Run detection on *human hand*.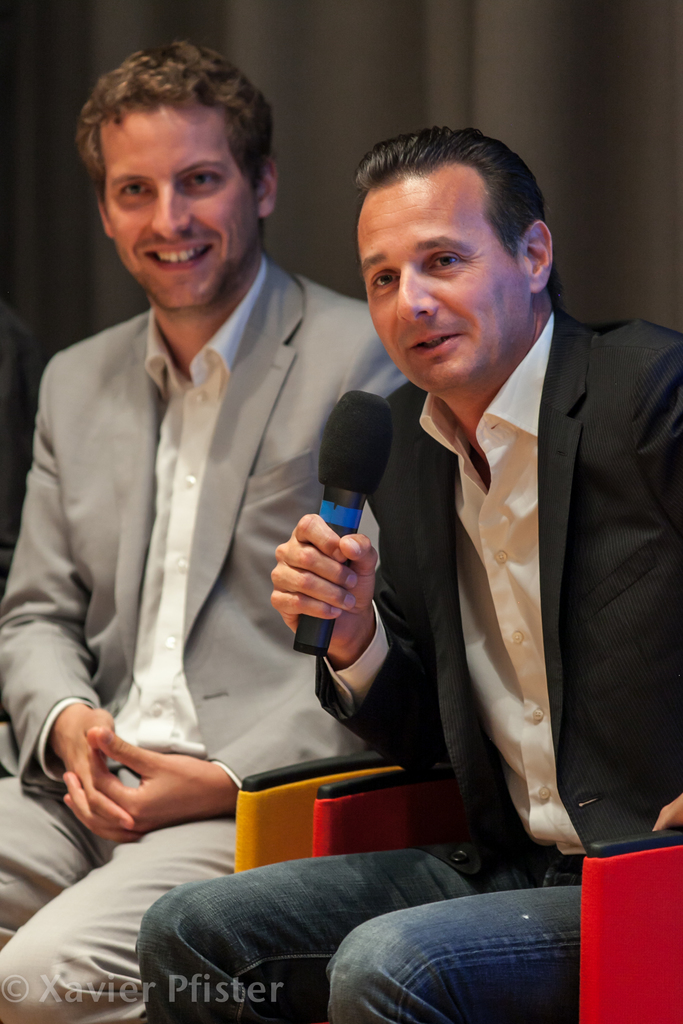
Result: (left=650, top=792, right=682, bottom=835).
